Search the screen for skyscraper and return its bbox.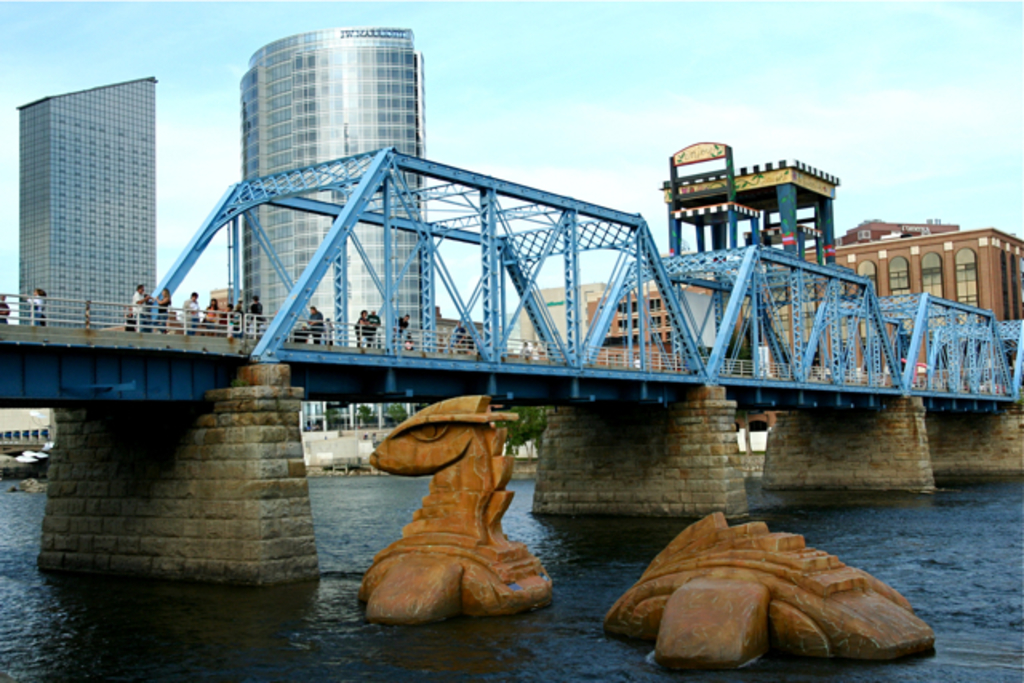
Found: (left=8, top=59, right=176, bottom=361).
